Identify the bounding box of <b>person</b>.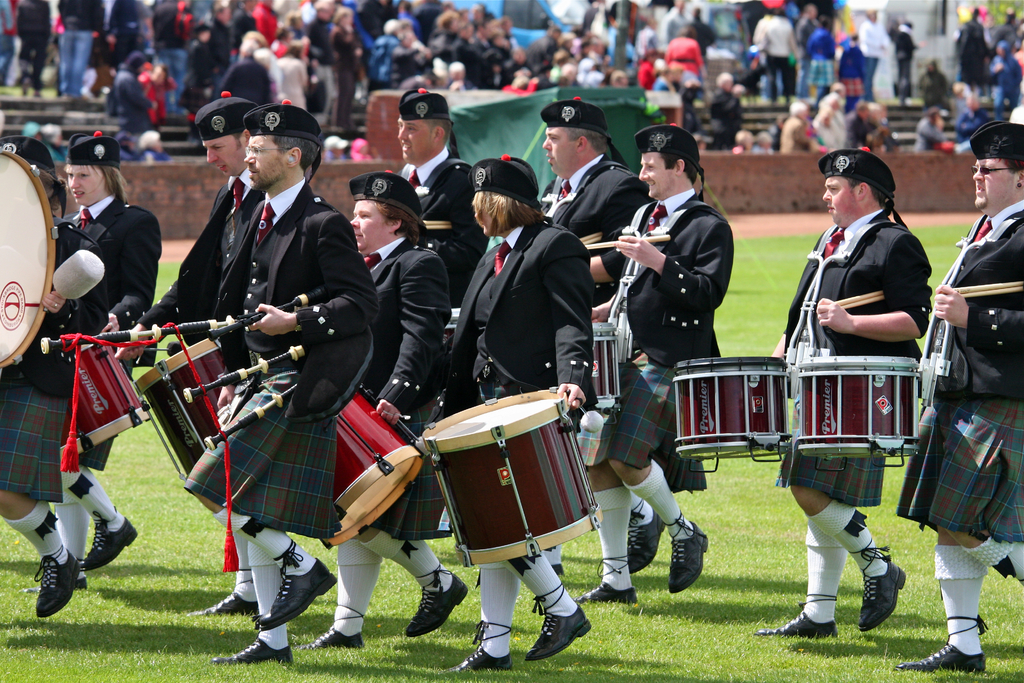
left=139, top=0, right=204, bottom=86.
